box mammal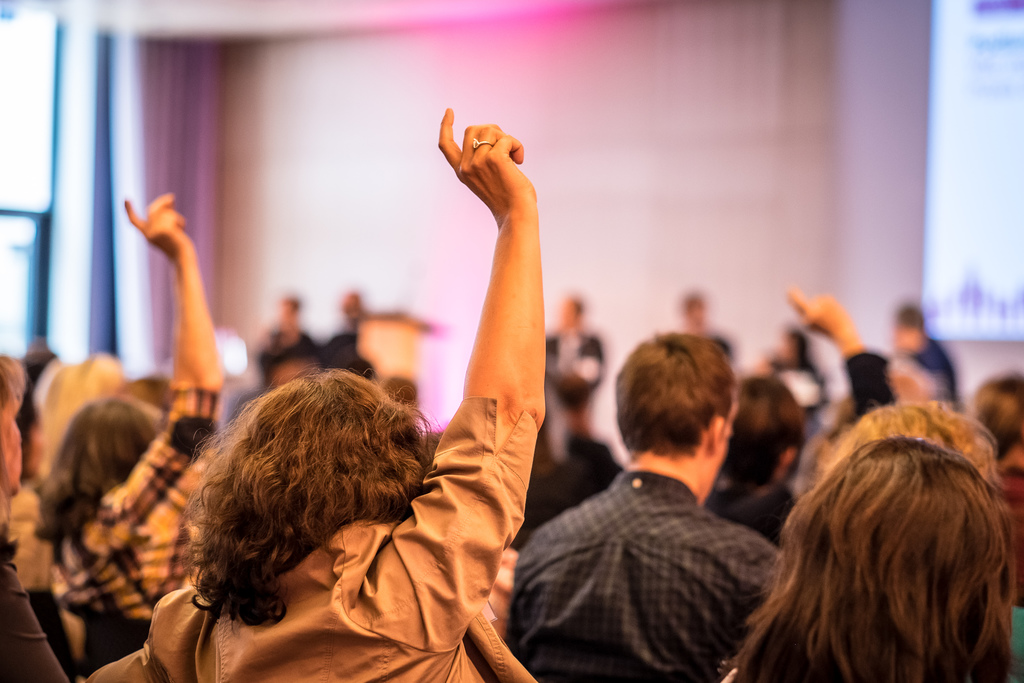
rect(712, 383, 1023, 662)
